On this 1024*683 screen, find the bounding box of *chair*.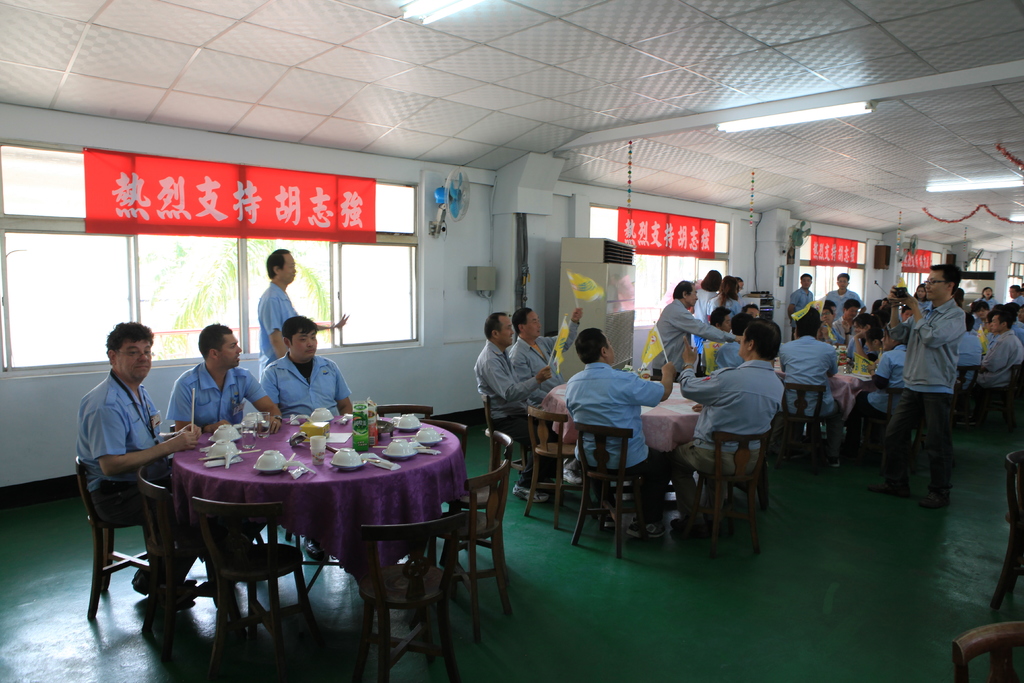
Bounding box: 986:448:1023:620.
